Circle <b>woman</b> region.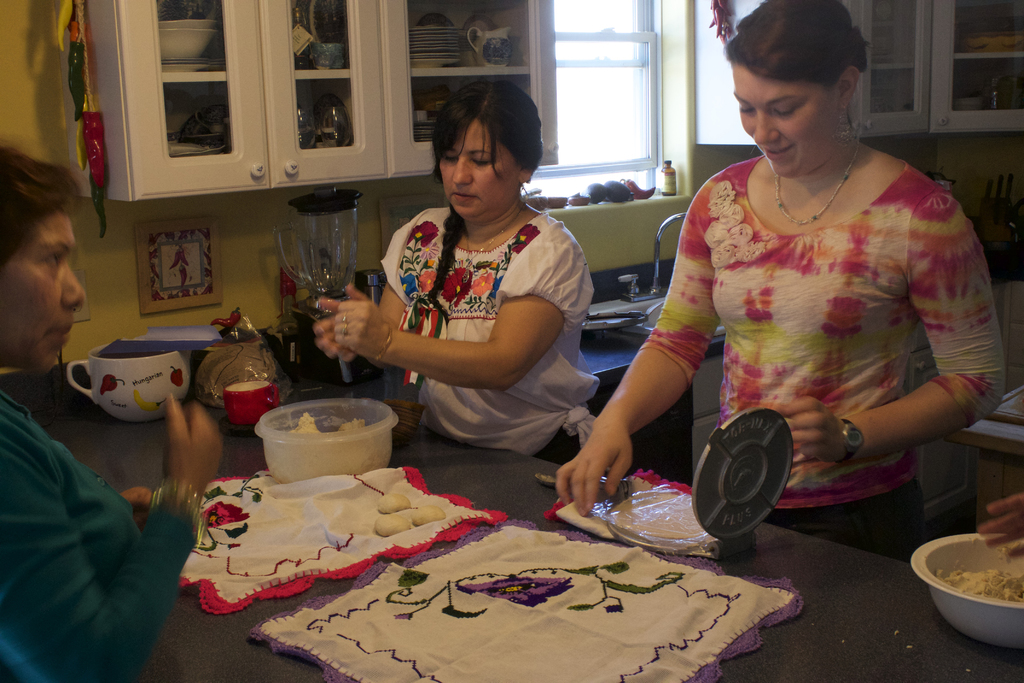
Region: box(305, 74, 595, 459).
